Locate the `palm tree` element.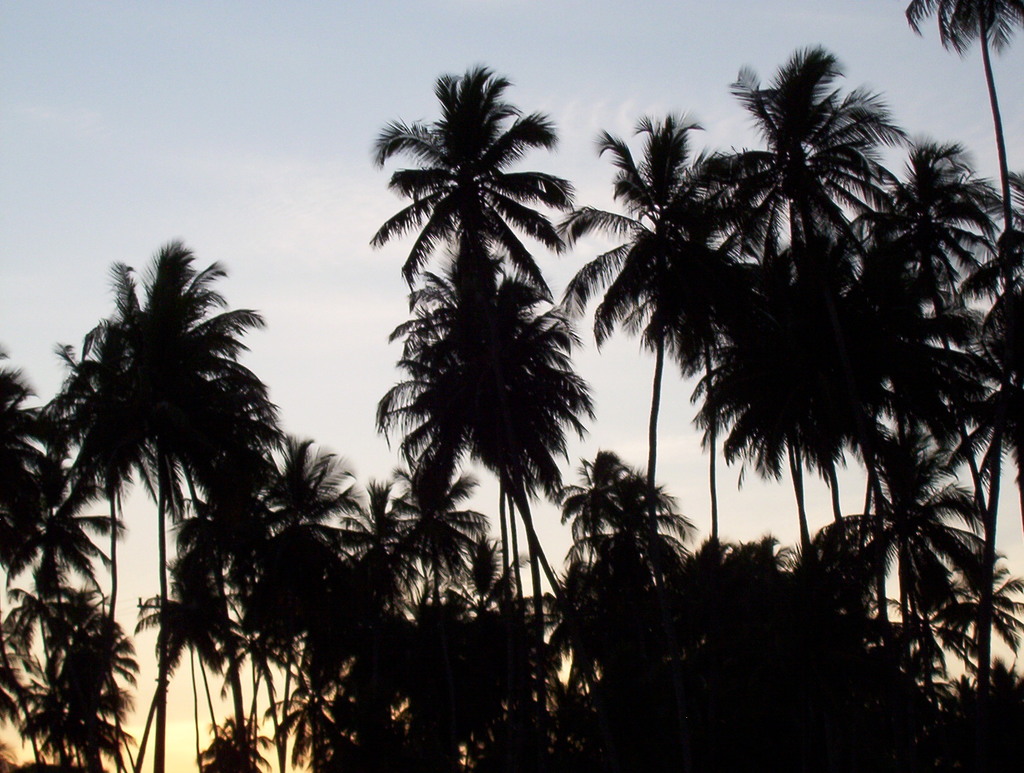
Element bbox: [888, 154, 974, 312].
